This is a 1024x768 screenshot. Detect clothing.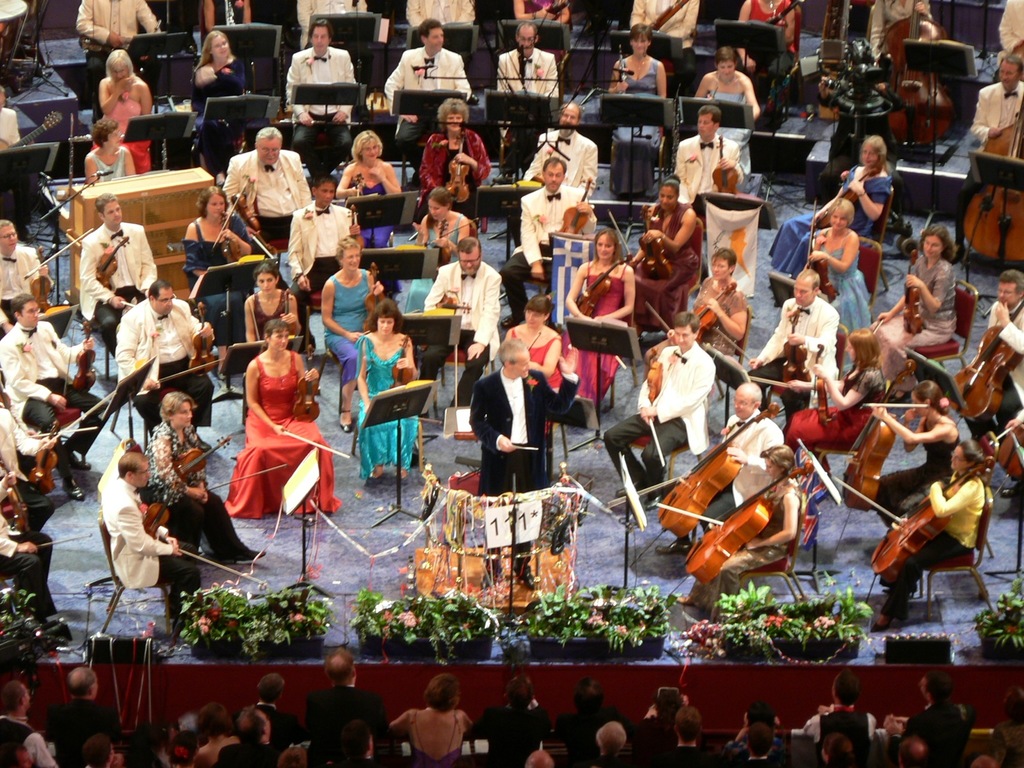
bbox(786, 363, 881, 447).
